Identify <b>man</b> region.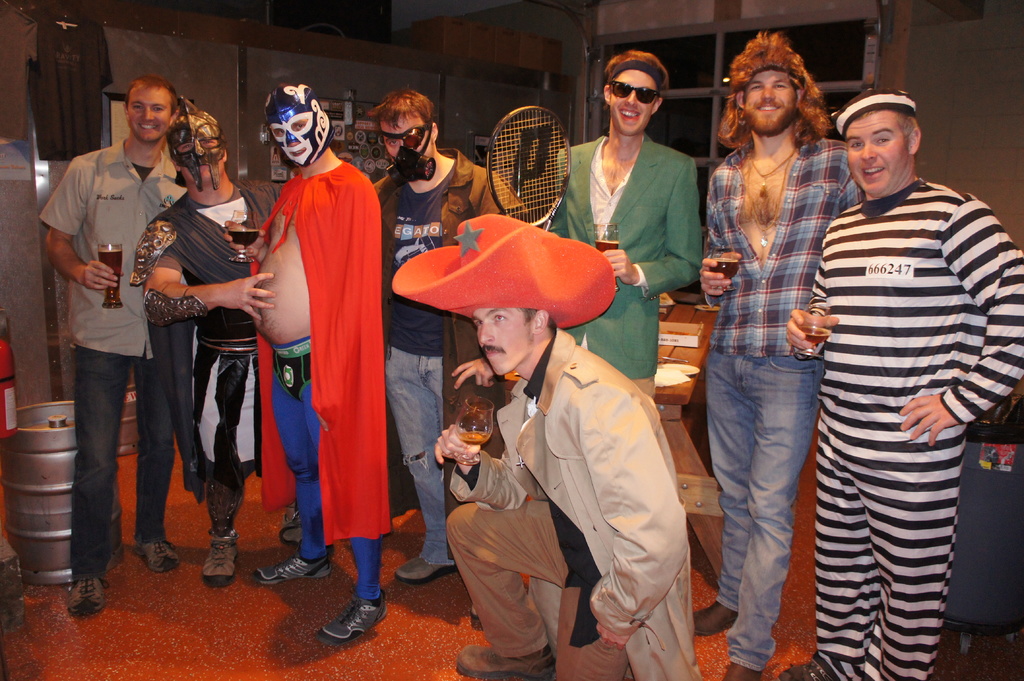
Region: pyautogui.locateOnScreen(548, 49, 701, 403).
